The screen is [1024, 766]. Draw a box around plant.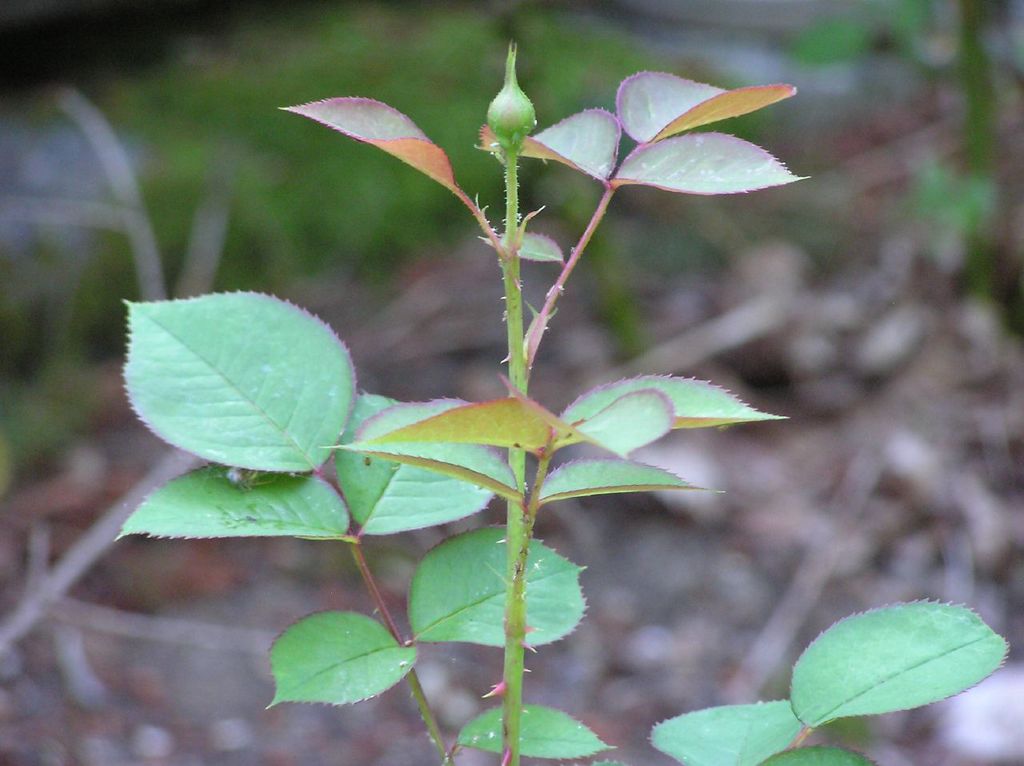
select_region(107, 25, 1014, 765).
